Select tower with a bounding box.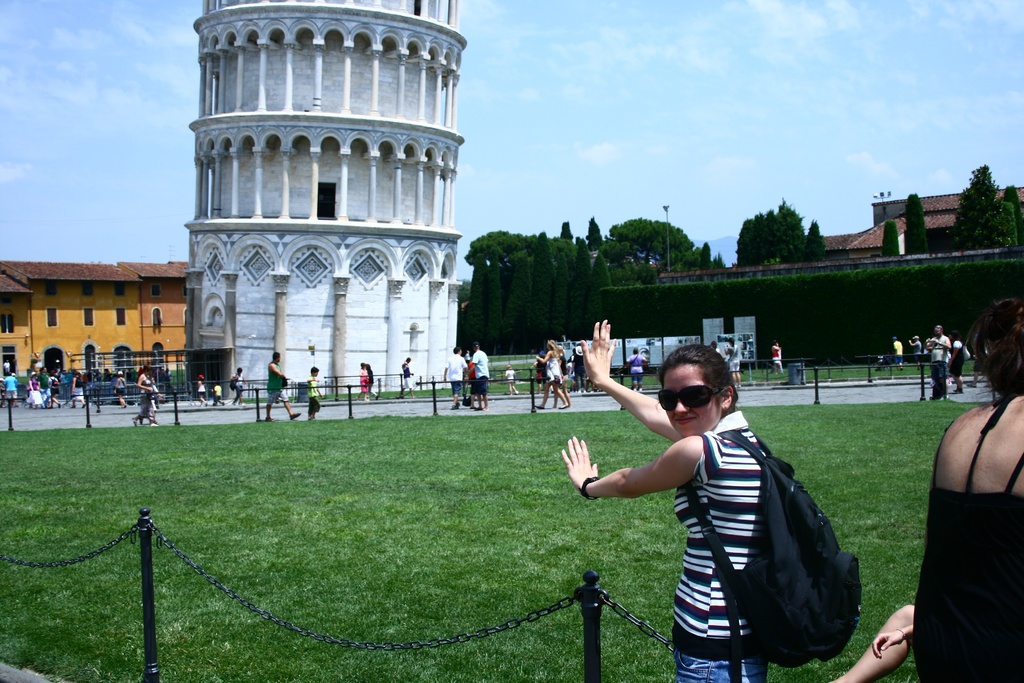
{"x1": 168, "y1": 0, "x2": 500, "y2": 448}.
